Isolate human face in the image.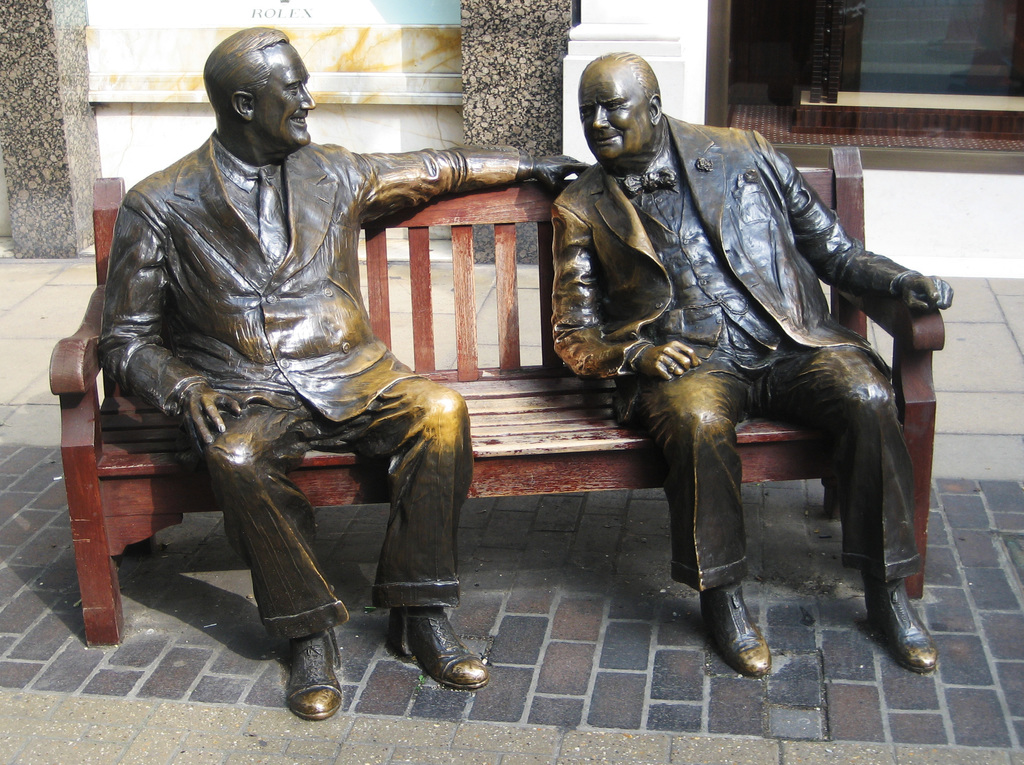
Isolated region: <region>579, 60, 650, 169</region>.
